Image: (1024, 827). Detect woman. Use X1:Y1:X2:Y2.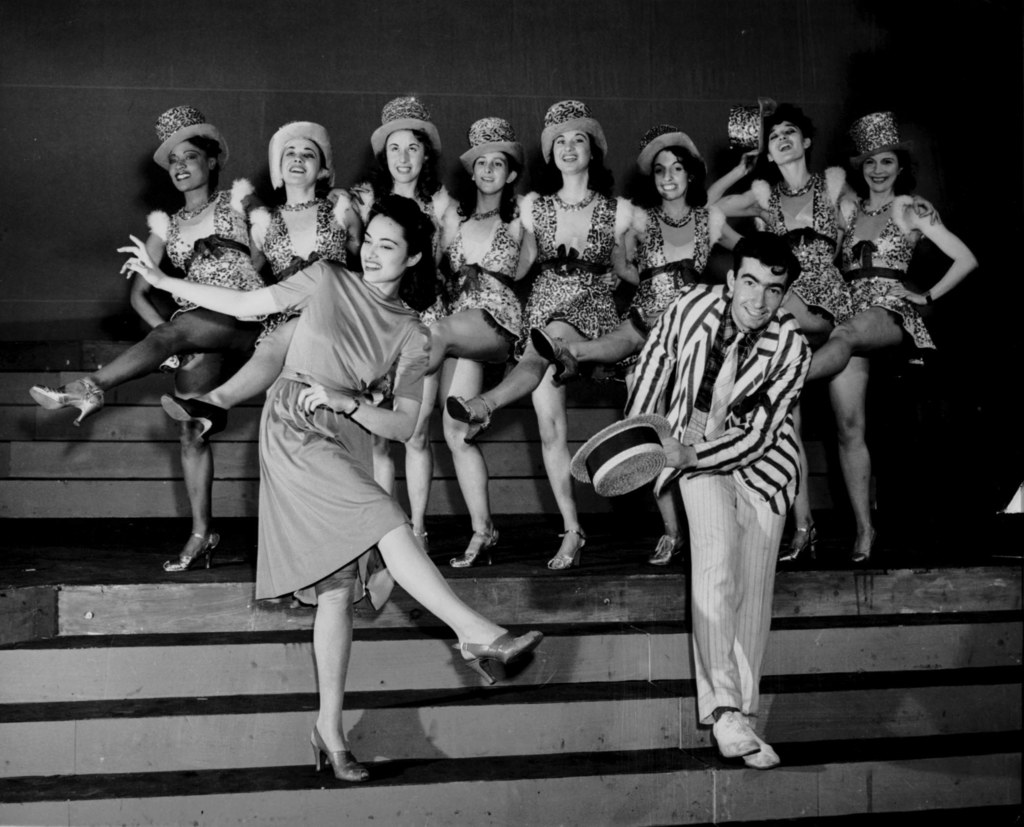
446:98:643:570.
